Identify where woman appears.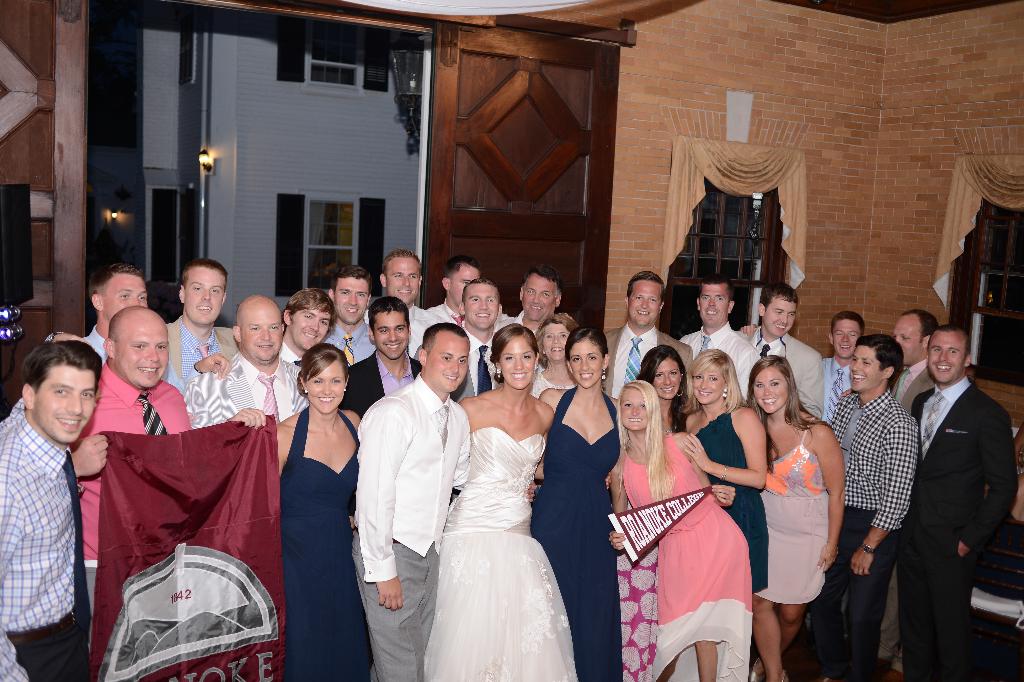
Appears at l=276, t=342, r=365, b=681.
